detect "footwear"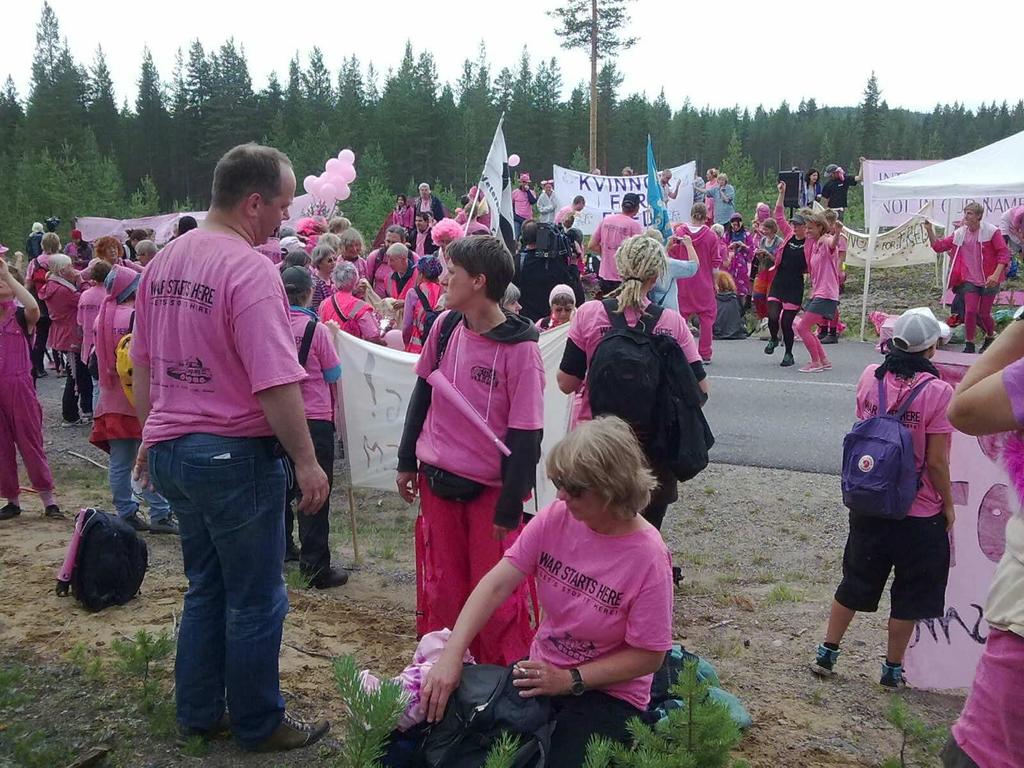
rect(250, 710, 330, 754)
